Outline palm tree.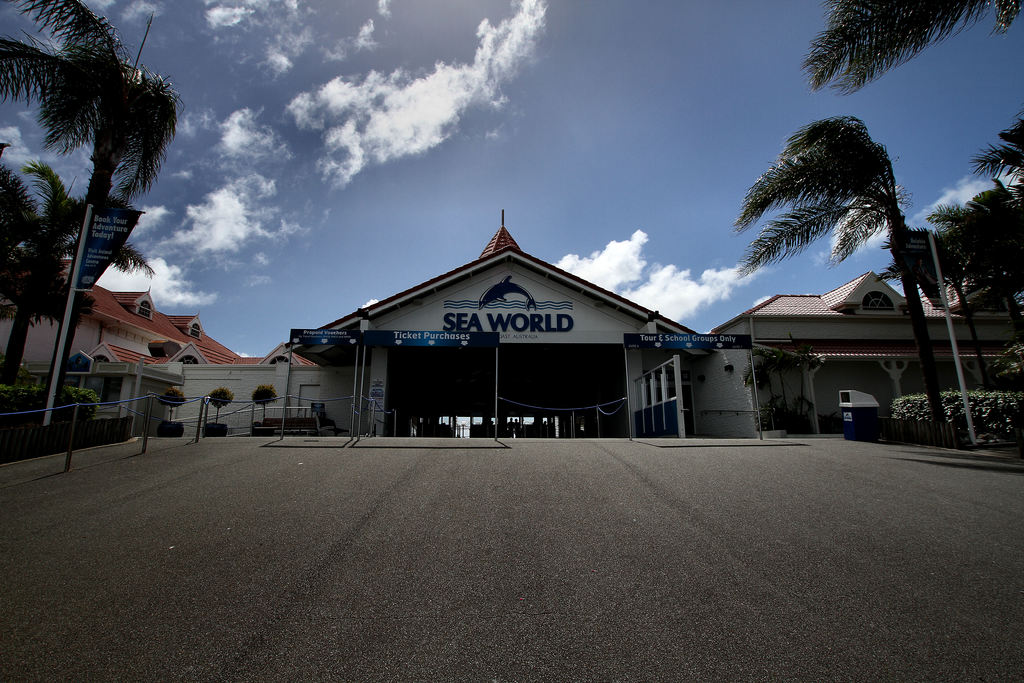
Outline: 0,0,189,413.
